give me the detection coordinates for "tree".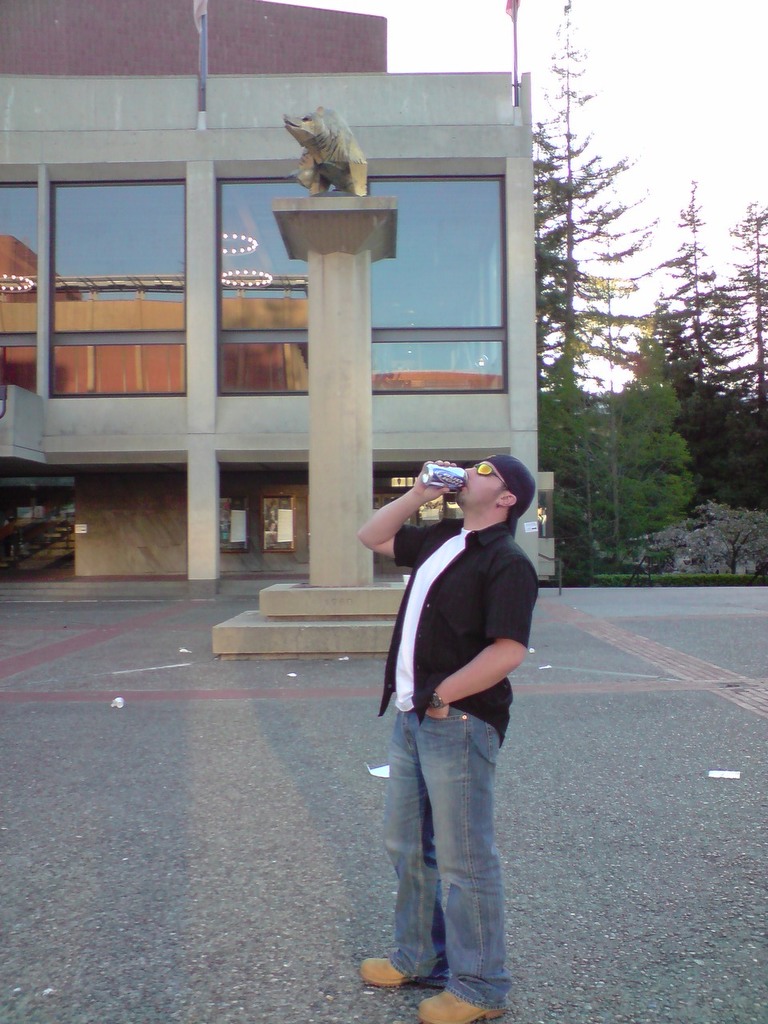
{"x1": 648, "y1": 166, "x2": 756, "y2": 467}.
